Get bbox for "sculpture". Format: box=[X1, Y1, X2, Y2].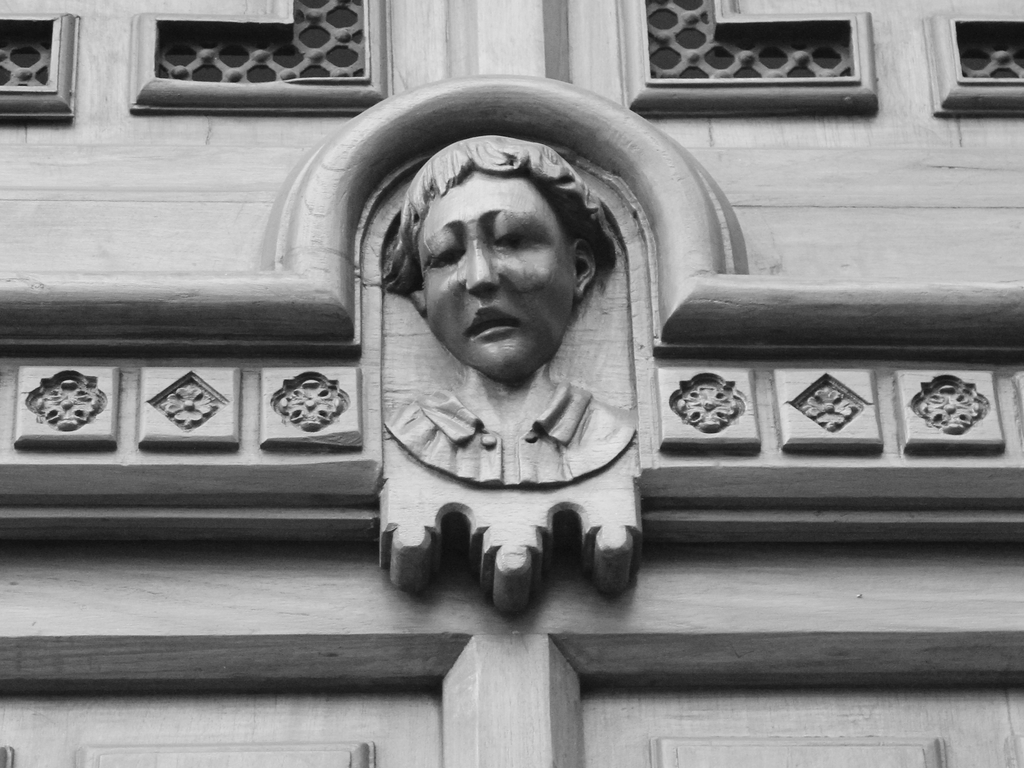
box=[335, 99, 646, 575].
